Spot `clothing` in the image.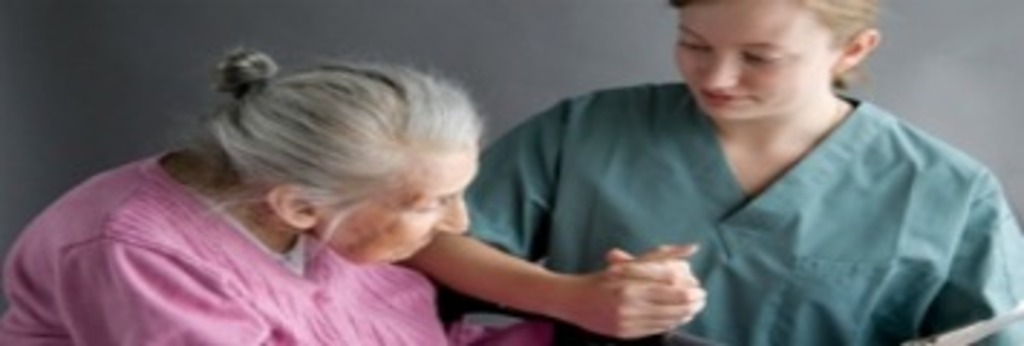
`clothing` found at 464,81,1021,343.
